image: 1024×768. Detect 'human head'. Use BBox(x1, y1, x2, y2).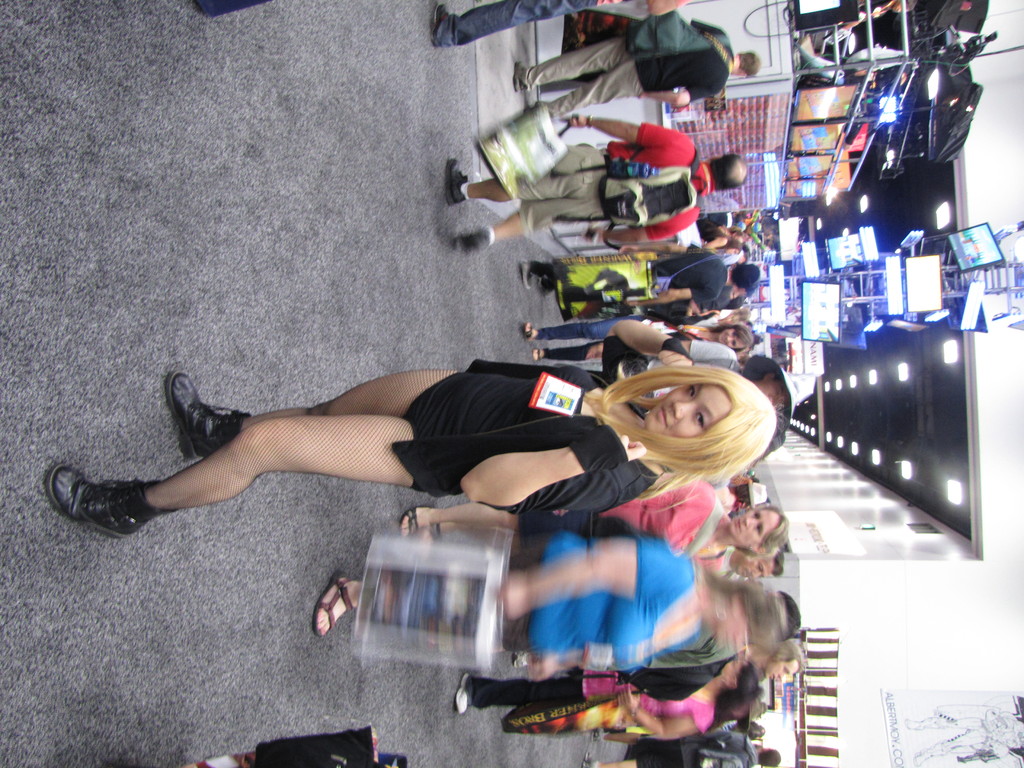
BBox(598, 371, 772, 468).
